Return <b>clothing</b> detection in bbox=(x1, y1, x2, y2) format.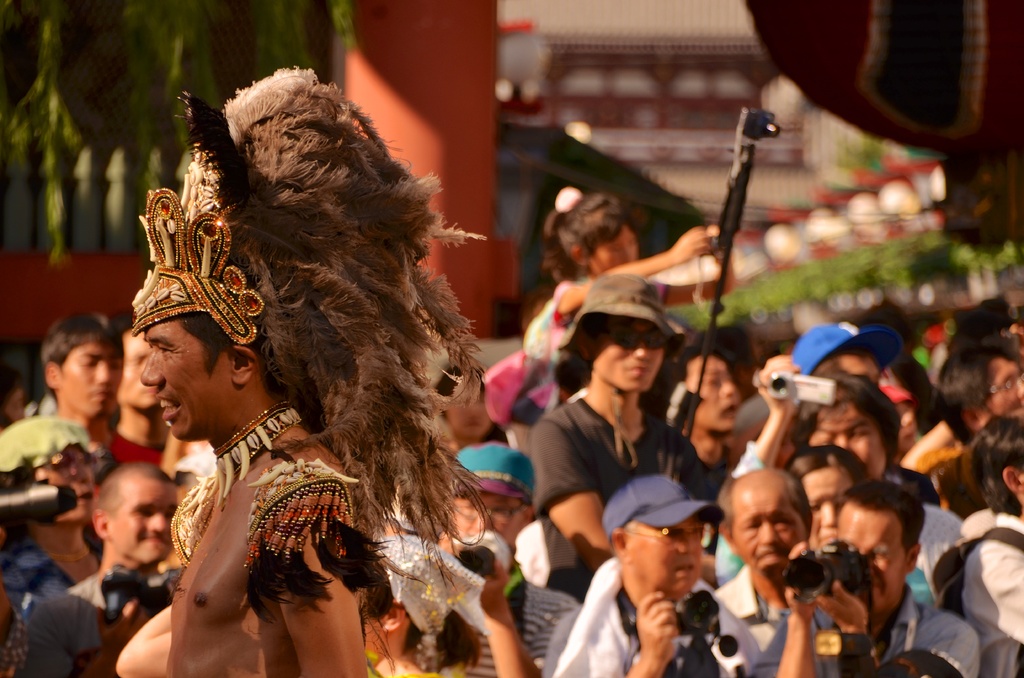
bbox=(61, 556, 150, 659).
